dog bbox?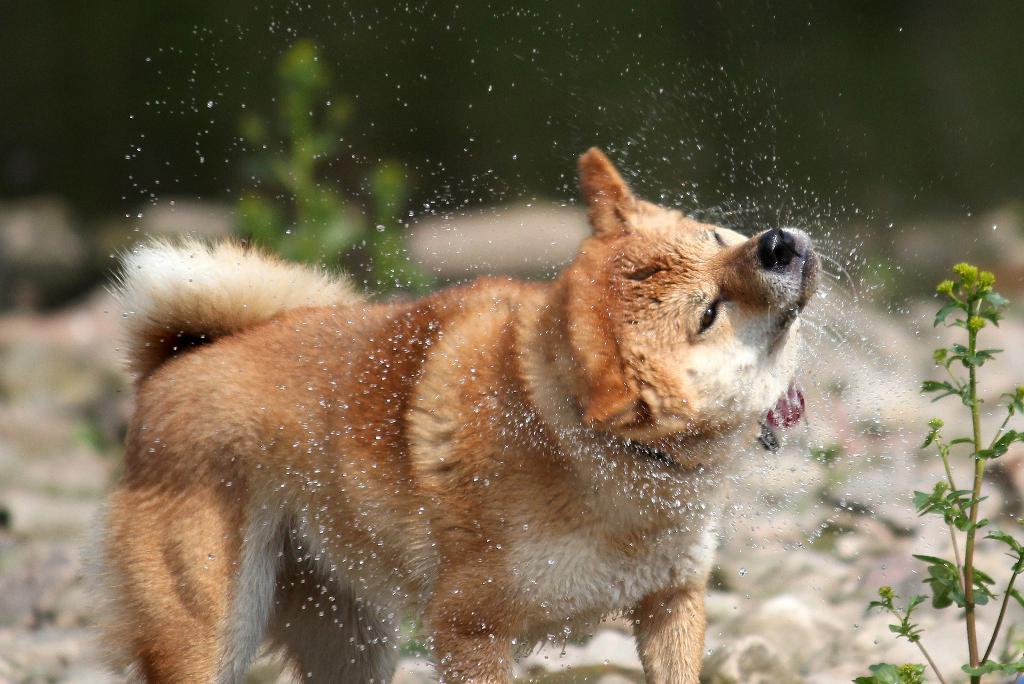
[69, 147, 860, 683]
